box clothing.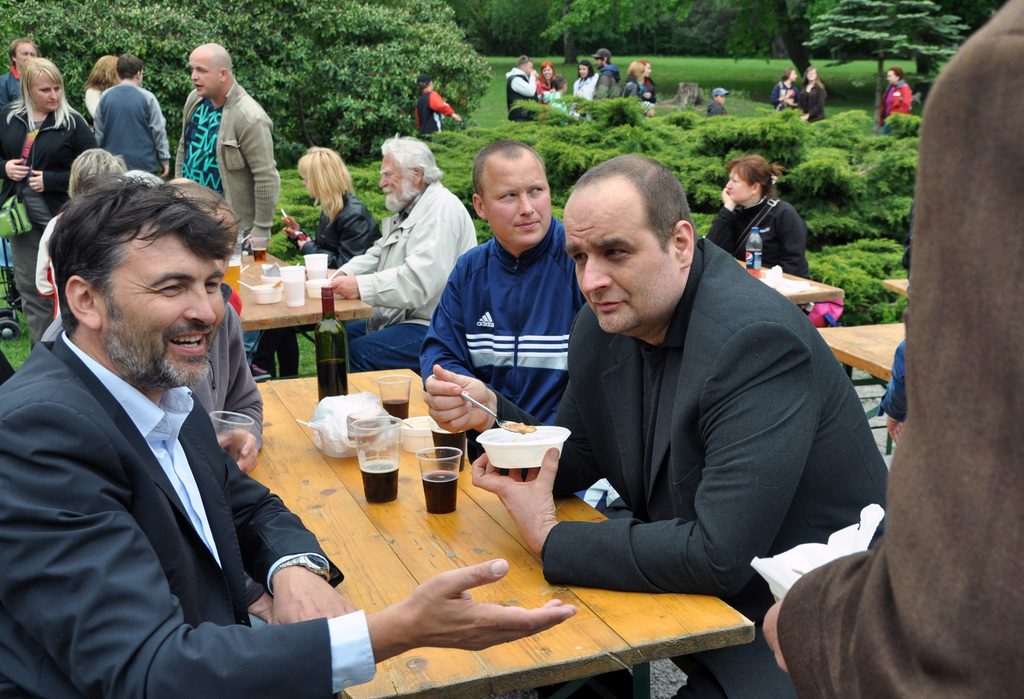
{"x1": 425, "y1": 221, "x2": 588, "y2": 430}.
